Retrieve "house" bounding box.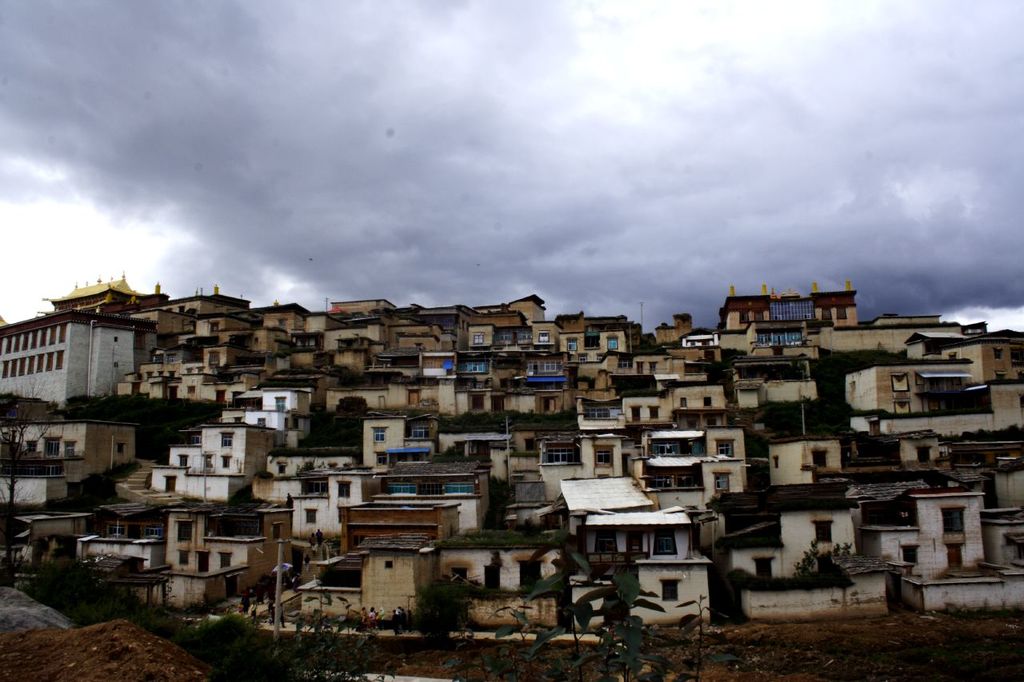
Bounding box: region(0, 309, 156, 410).
